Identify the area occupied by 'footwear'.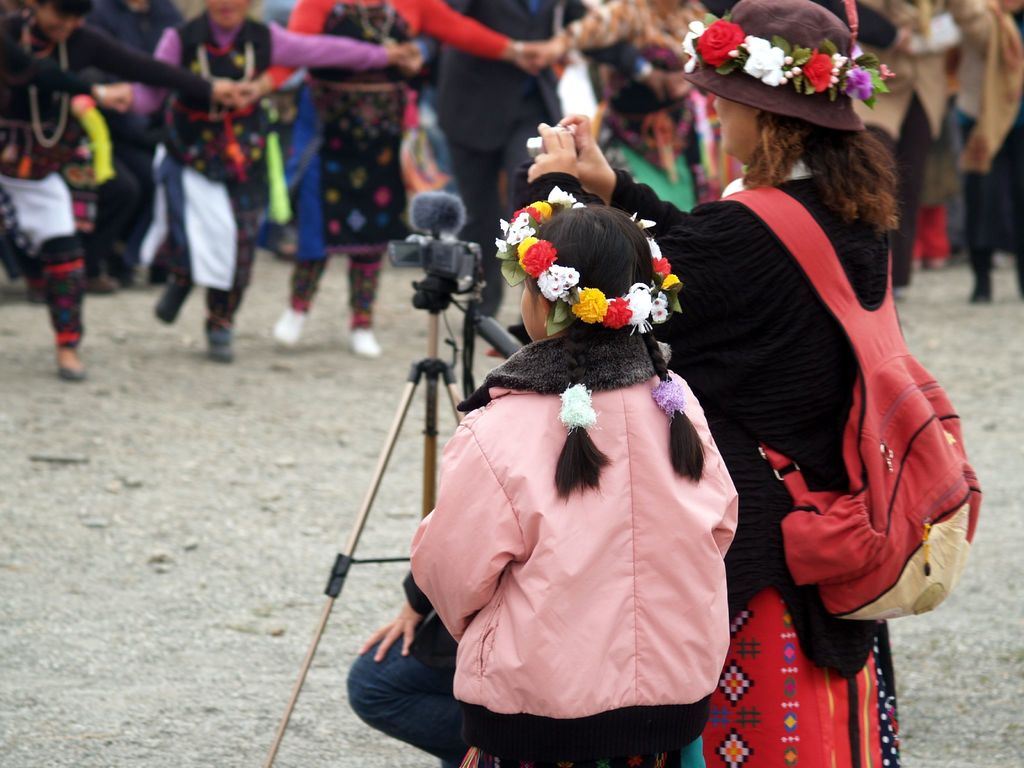
Area: [343,323,379,352].
